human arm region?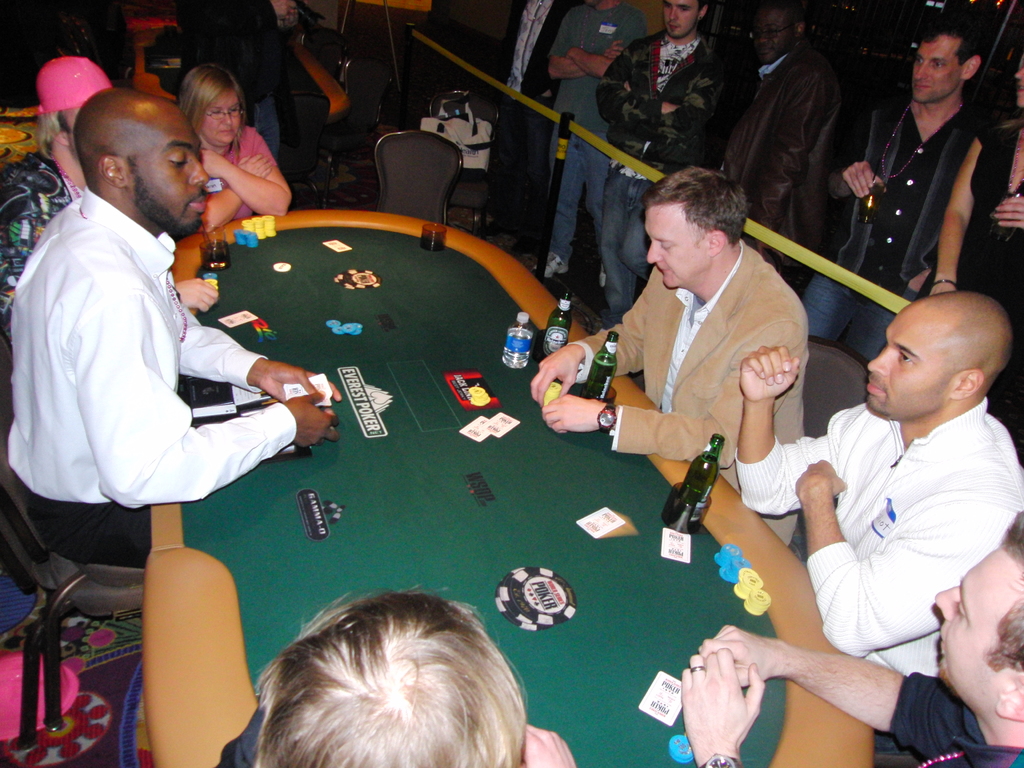
<bbox>650, 71, 721, 139</bbox>
